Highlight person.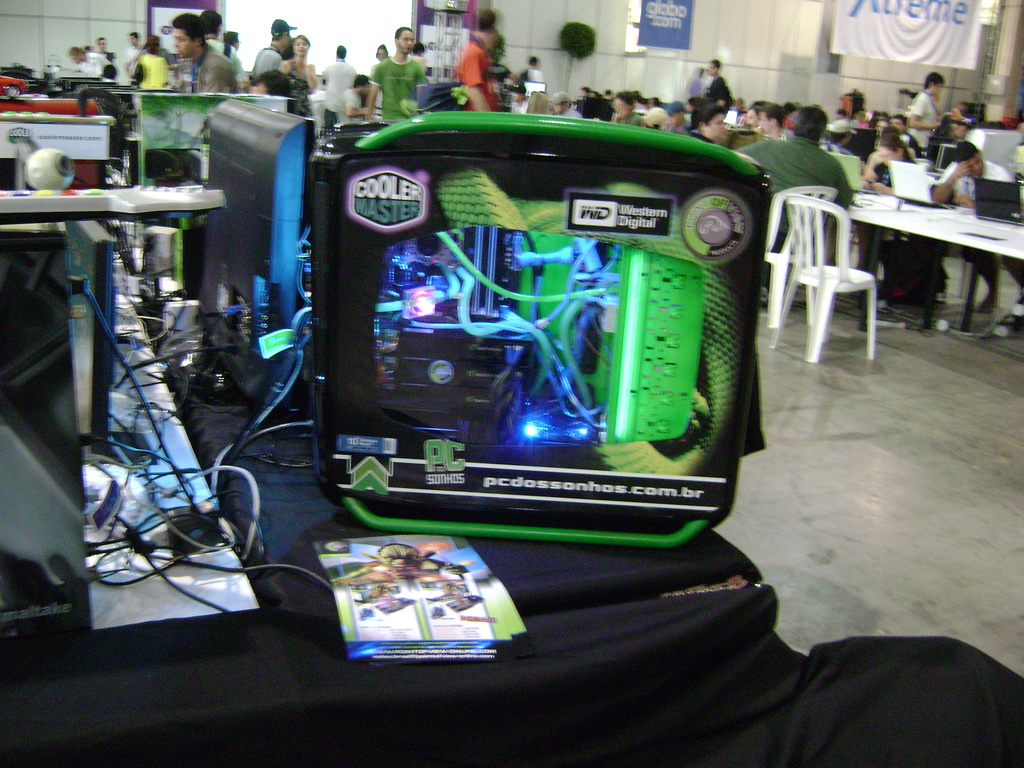
Highlighted region: BBox(132, 33, 172, 90).
